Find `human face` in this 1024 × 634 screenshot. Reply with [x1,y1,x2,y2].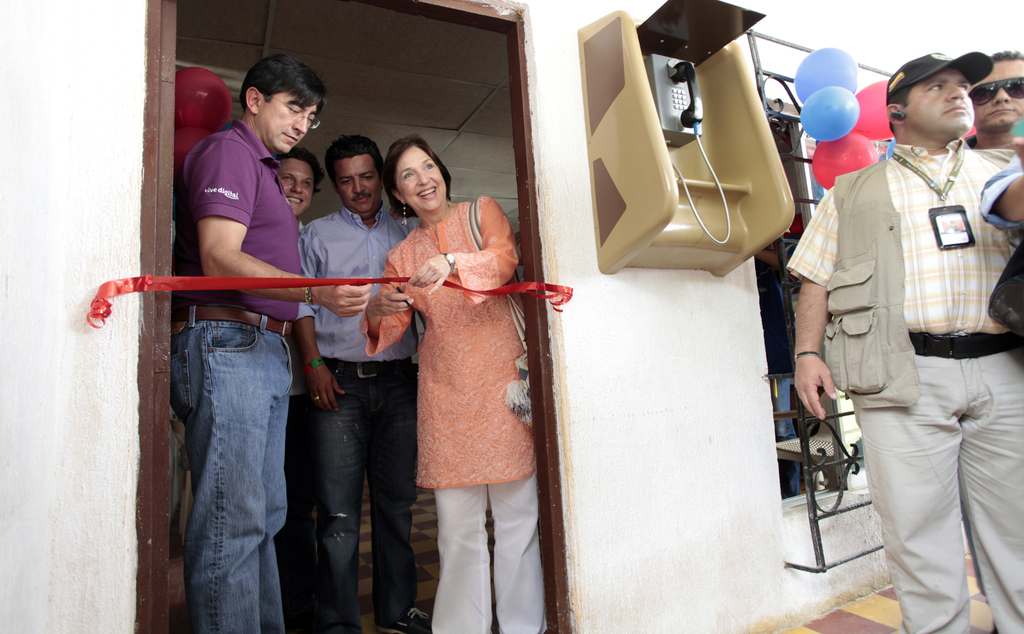
[279,153,321,220].
